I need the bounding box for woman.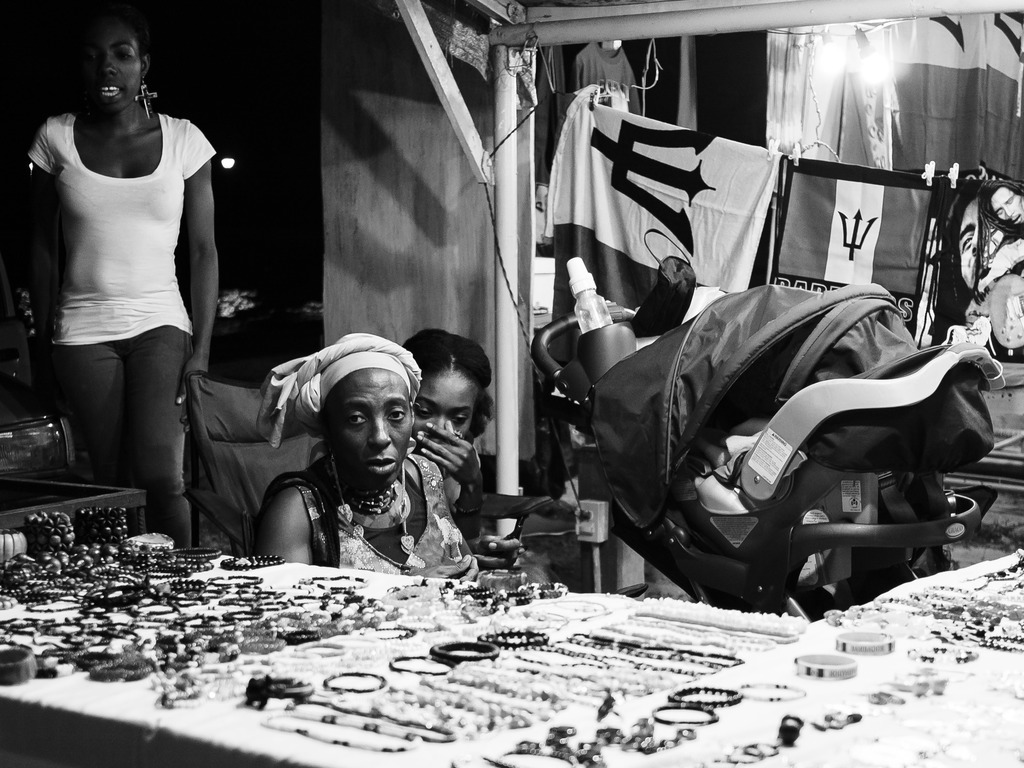
Here it is: [386, 317, 505, 560].
